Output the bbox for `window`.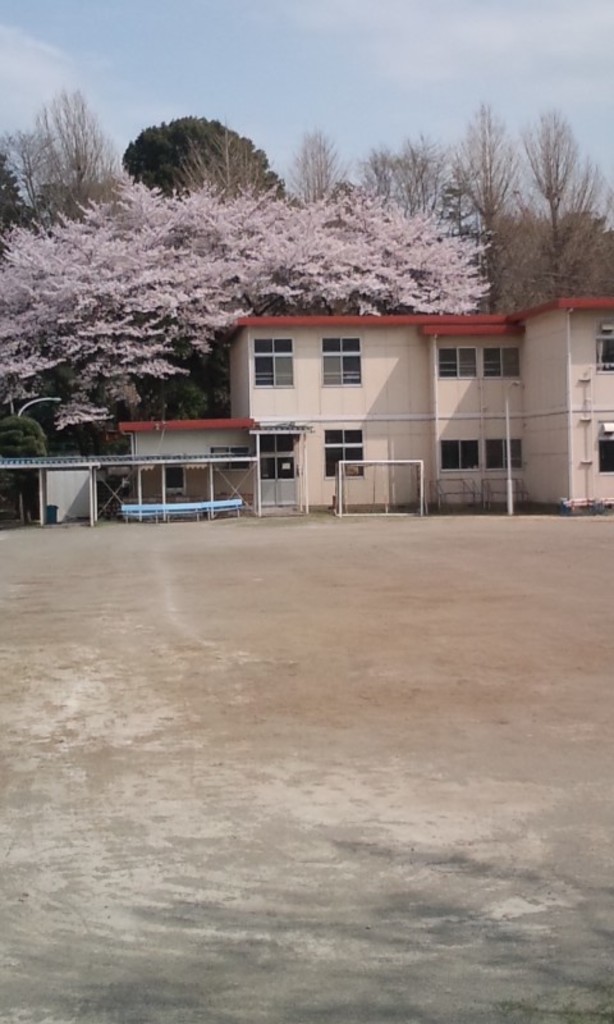
445 439 531 468.
